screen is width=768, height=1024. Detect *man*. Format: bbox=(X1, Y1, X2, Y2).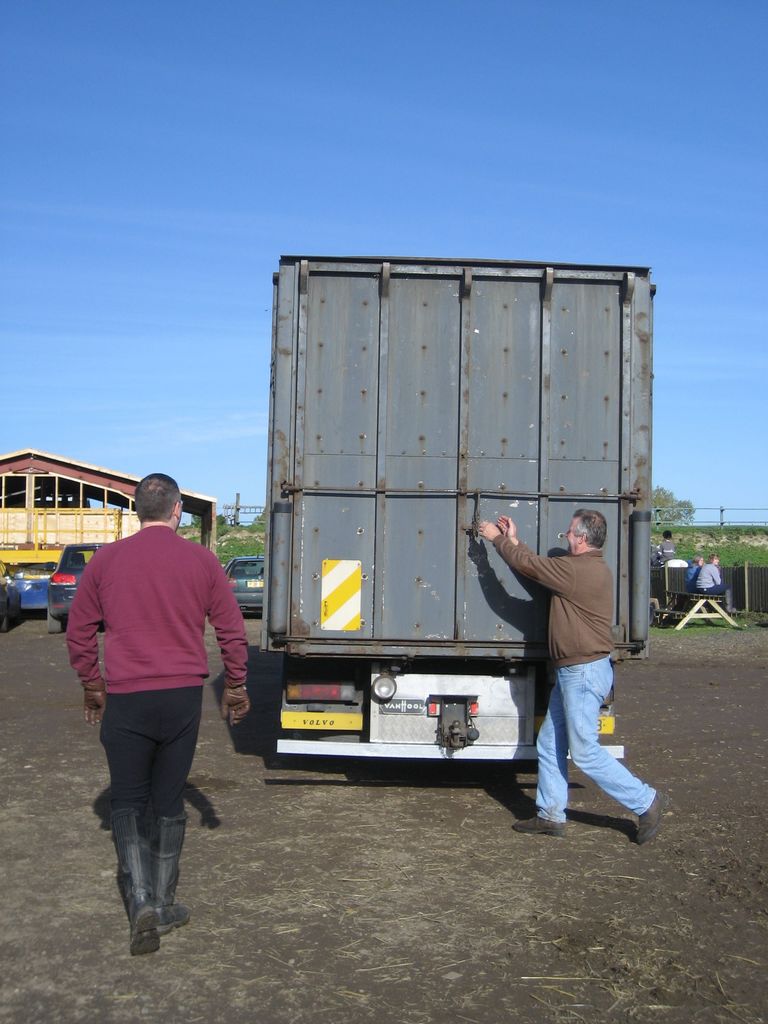
bbox=(70, 477, 255, 940).
